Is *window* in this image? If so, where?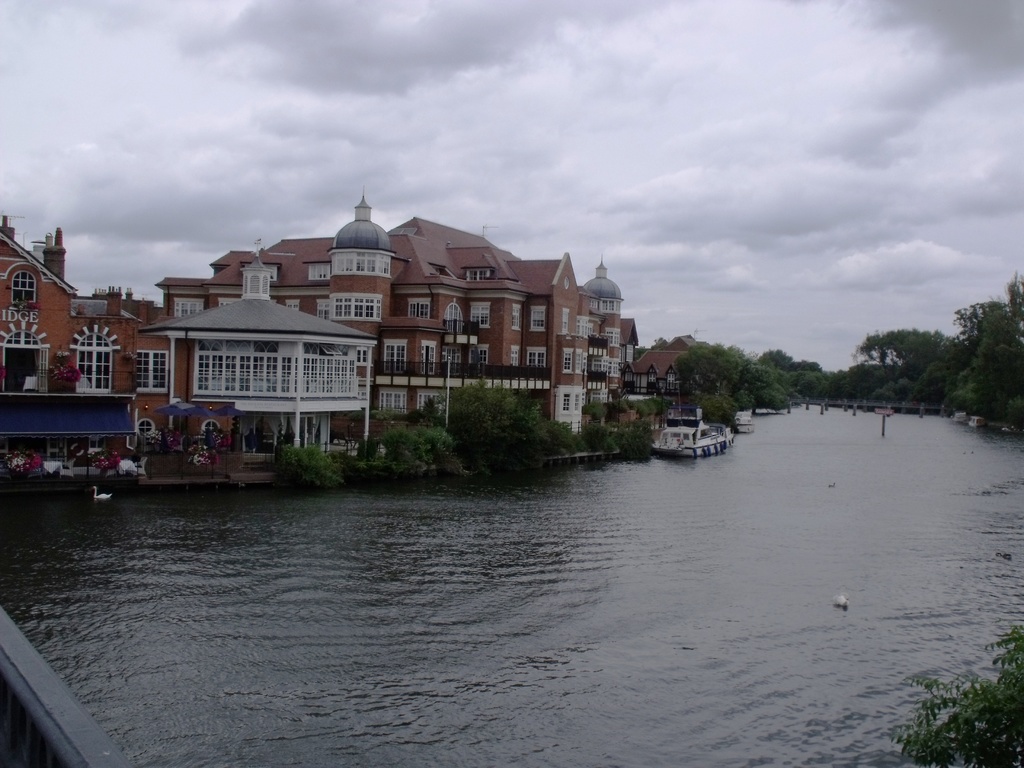
Yes, at Rect(328, 289, 385, 323).
